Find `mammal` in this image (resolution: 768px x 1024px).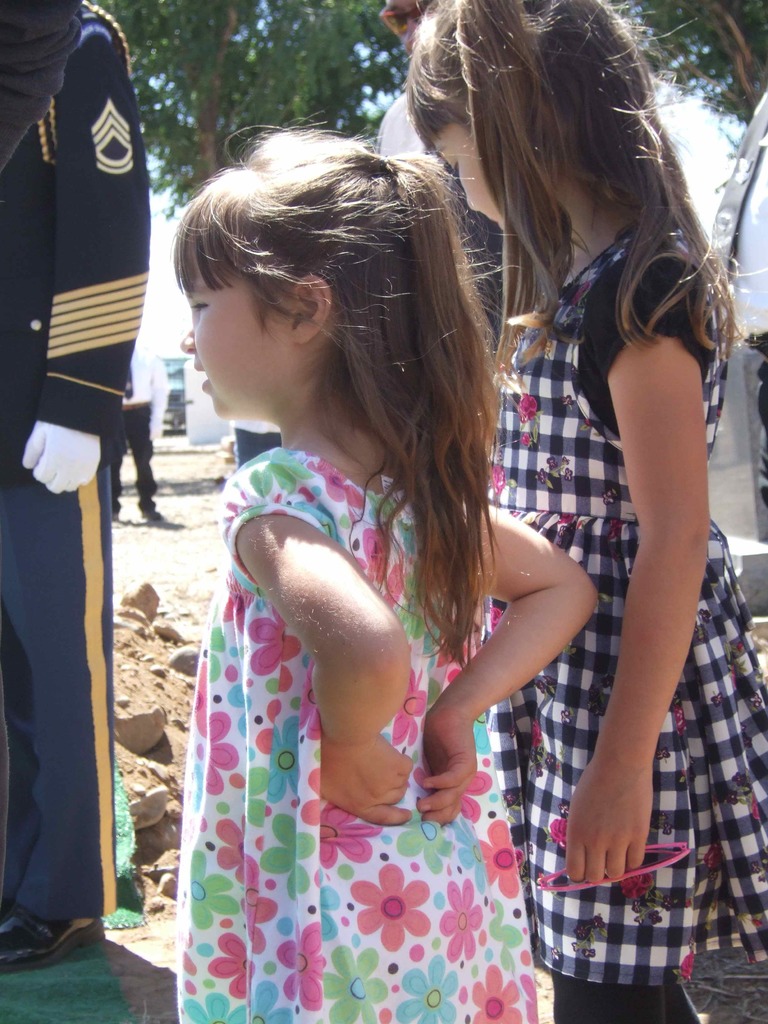
region(175, 110, 596, 1022).
